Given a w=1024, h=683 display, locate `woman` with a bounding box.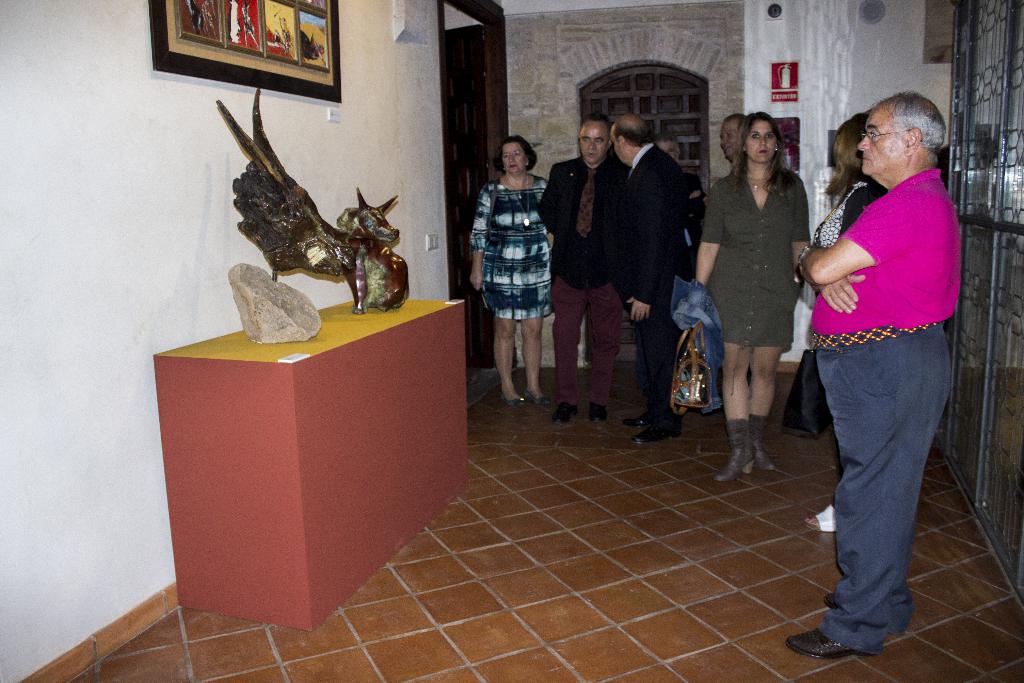
Located: x1=791, y1=108, x2=892, y2=544.
